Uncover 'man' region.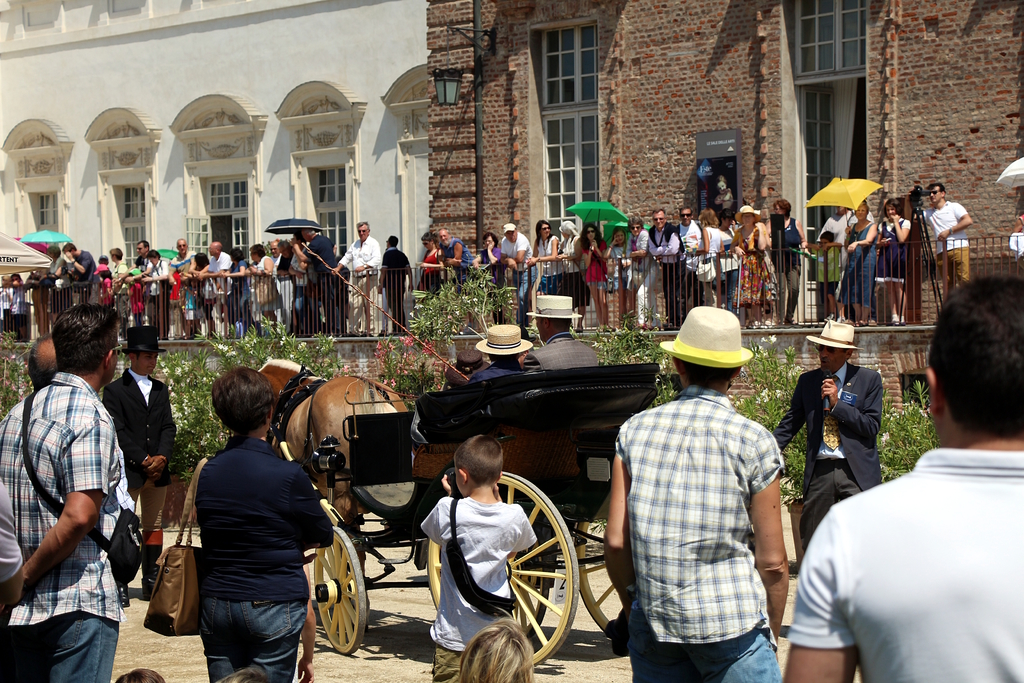
Uncovered: BBox(13, 288, 148, 671).
